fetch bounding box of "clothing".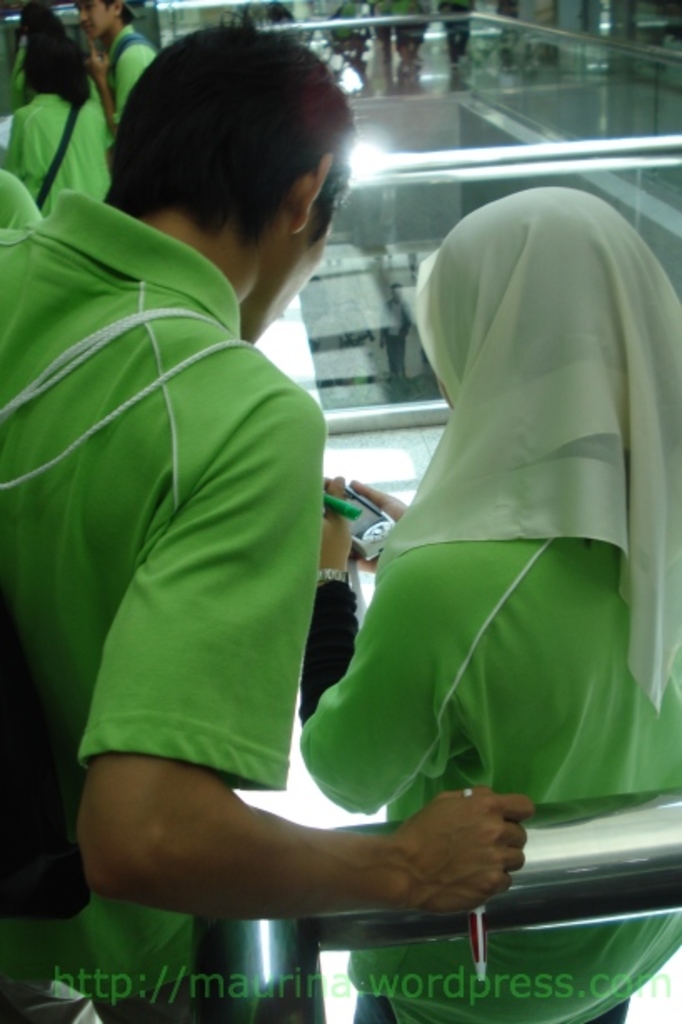
Bbox: box(293, 527, 680, 1021).
